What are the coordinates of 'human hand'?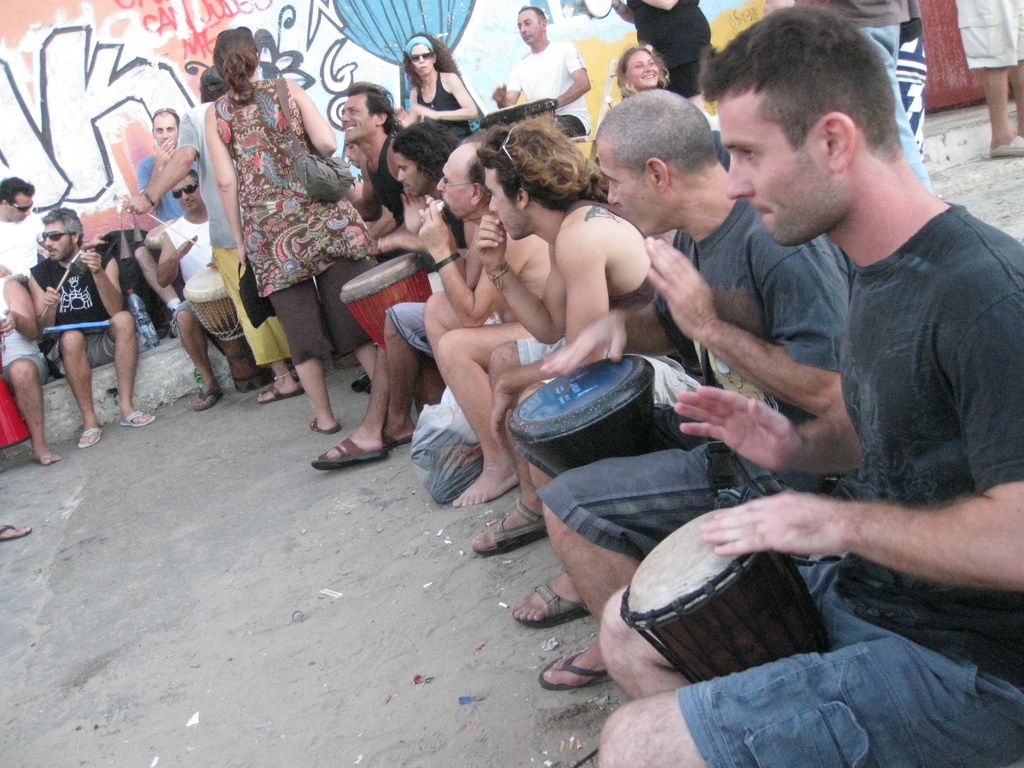
left=646, top=234, right=723, bottom=342.
